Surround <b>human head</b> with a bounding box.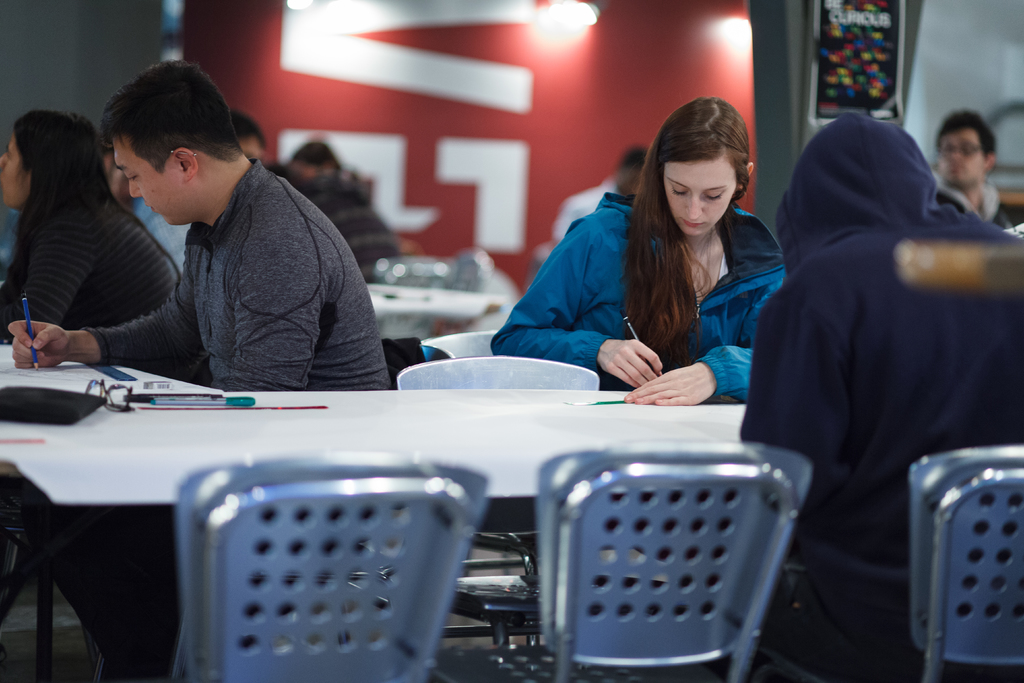
crop(242, 114, 272, 165).
